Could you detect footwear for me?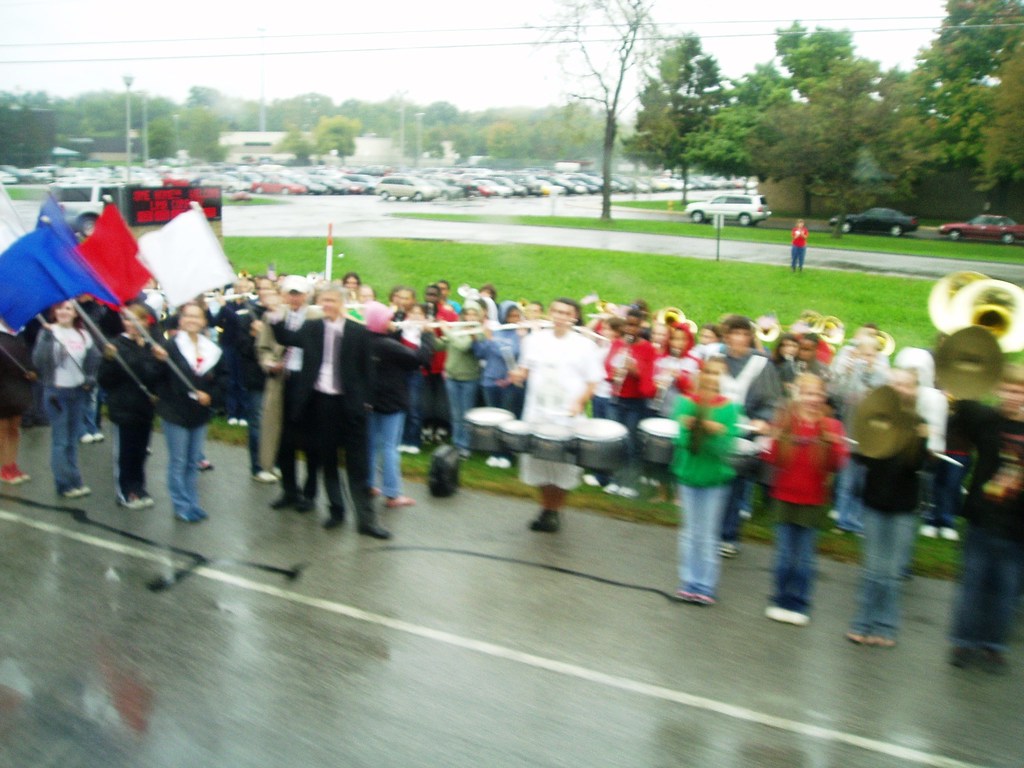
Detection result: <region>766, 606, 785, 622</region>.
